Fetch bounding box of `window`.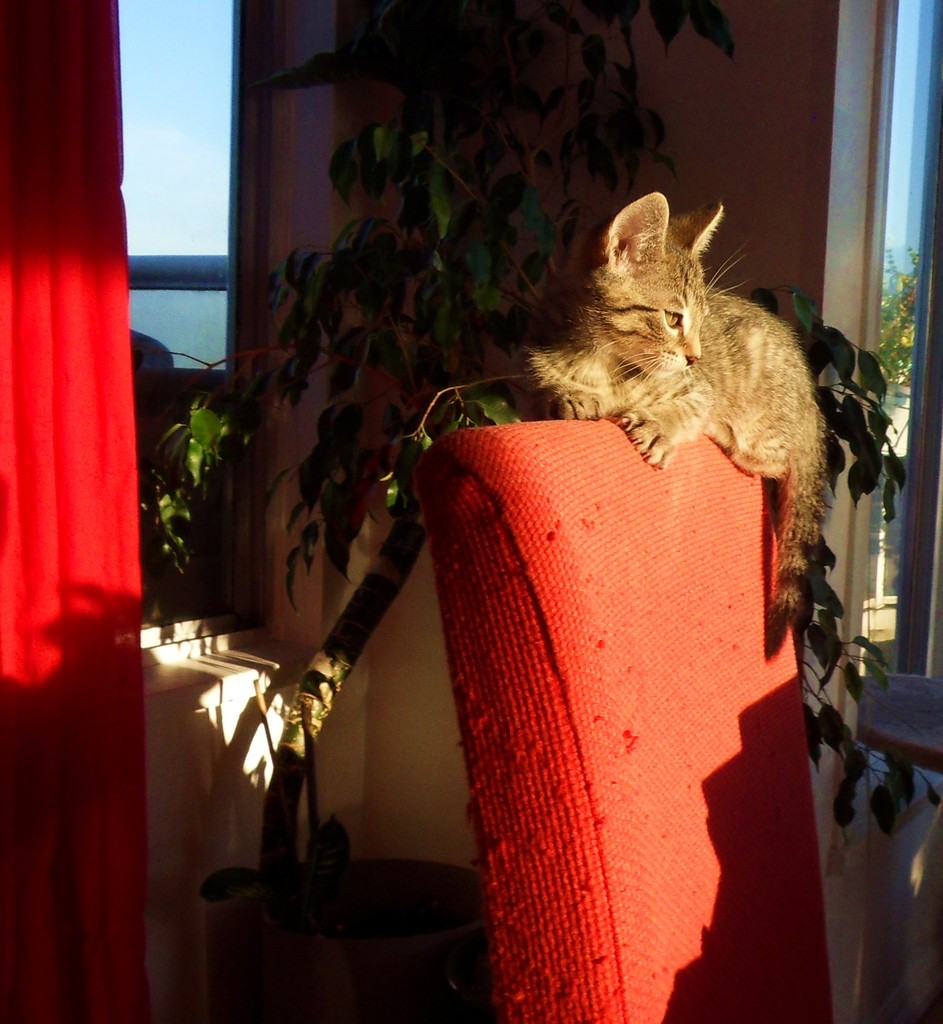
Bbox: pyautogui.locateOnScreen(0, 4, 271, 698).
